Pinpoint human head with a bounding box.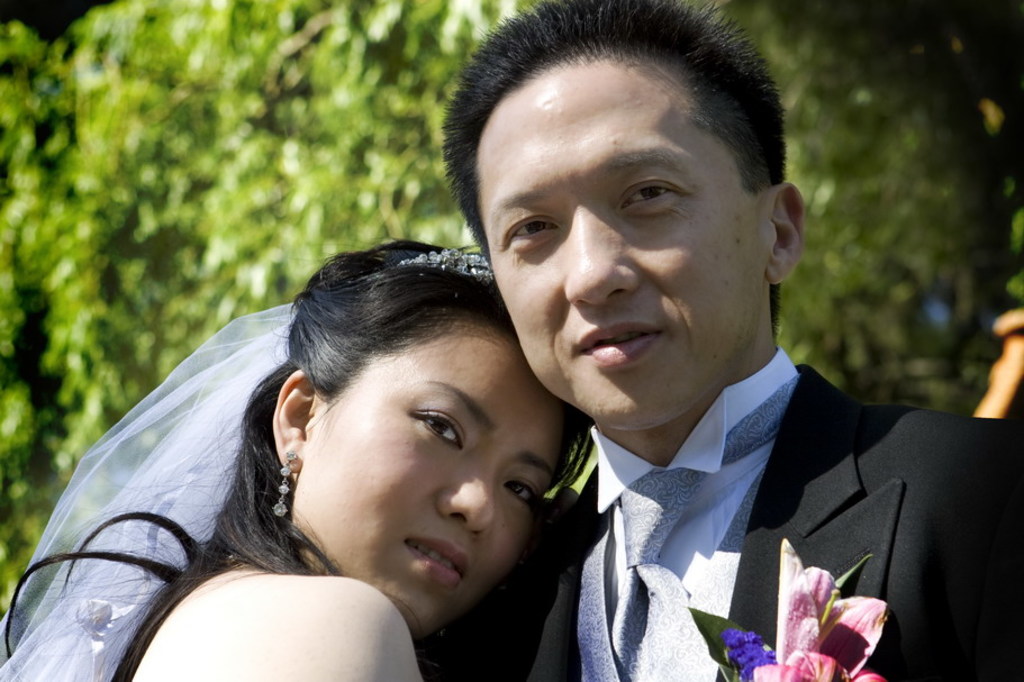
[x1=447, y1=0, x2=805, y2=433].
